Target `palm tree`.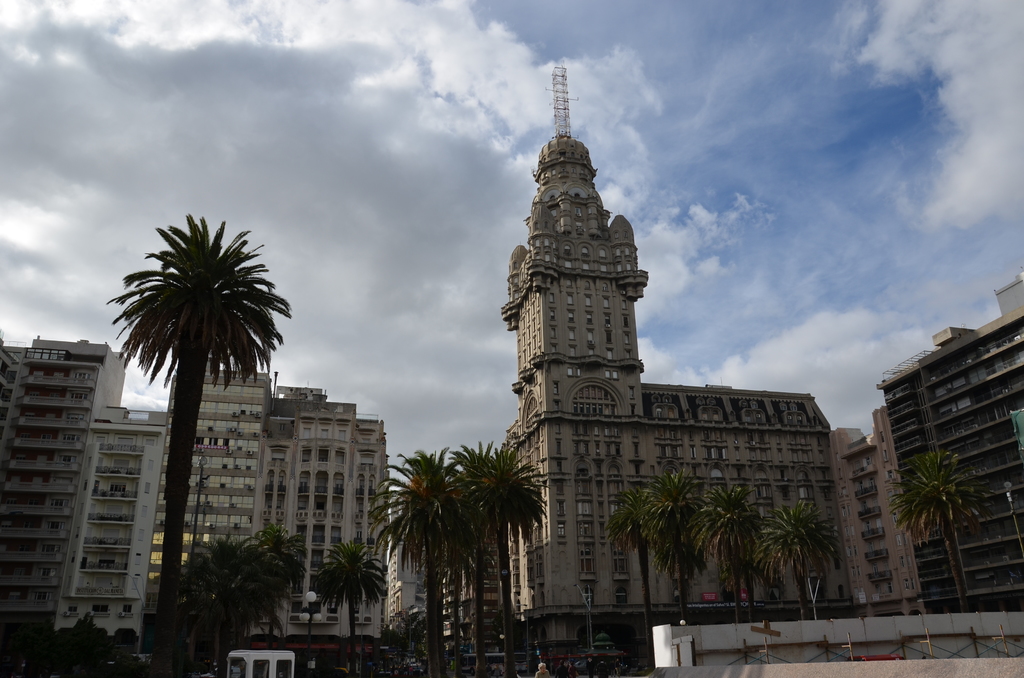
Target region: (left=604, top=486, right=676, bottom=609).
